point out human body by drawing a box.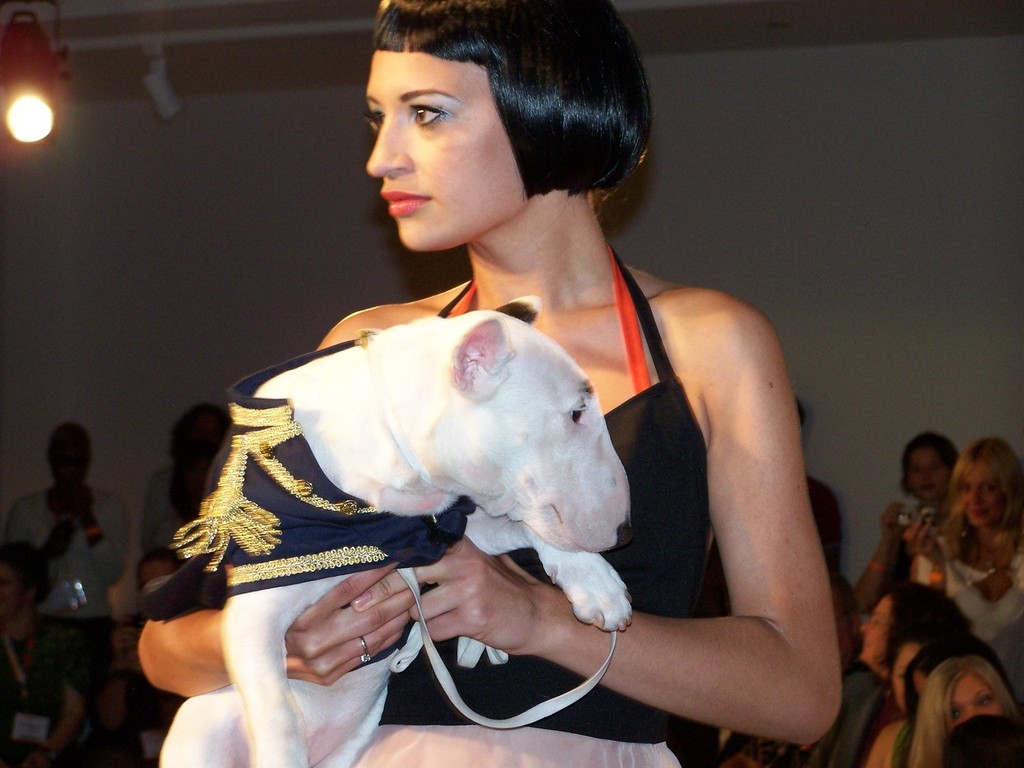
<bbox>144, 463, 209, 580</bbox>.
